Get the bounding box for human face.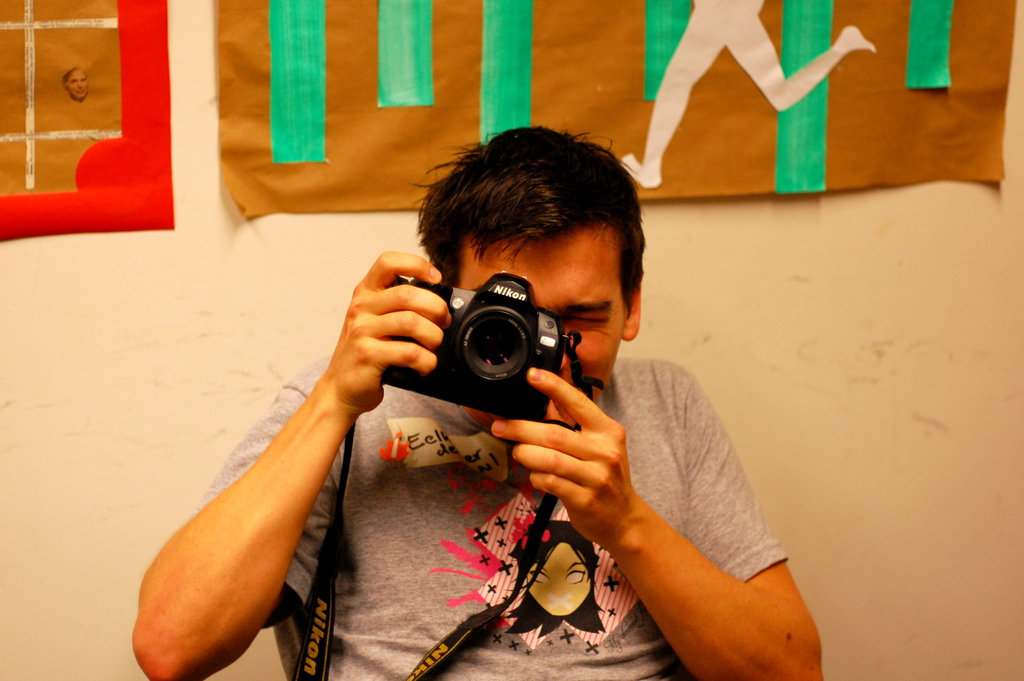
456 222 622 403.
